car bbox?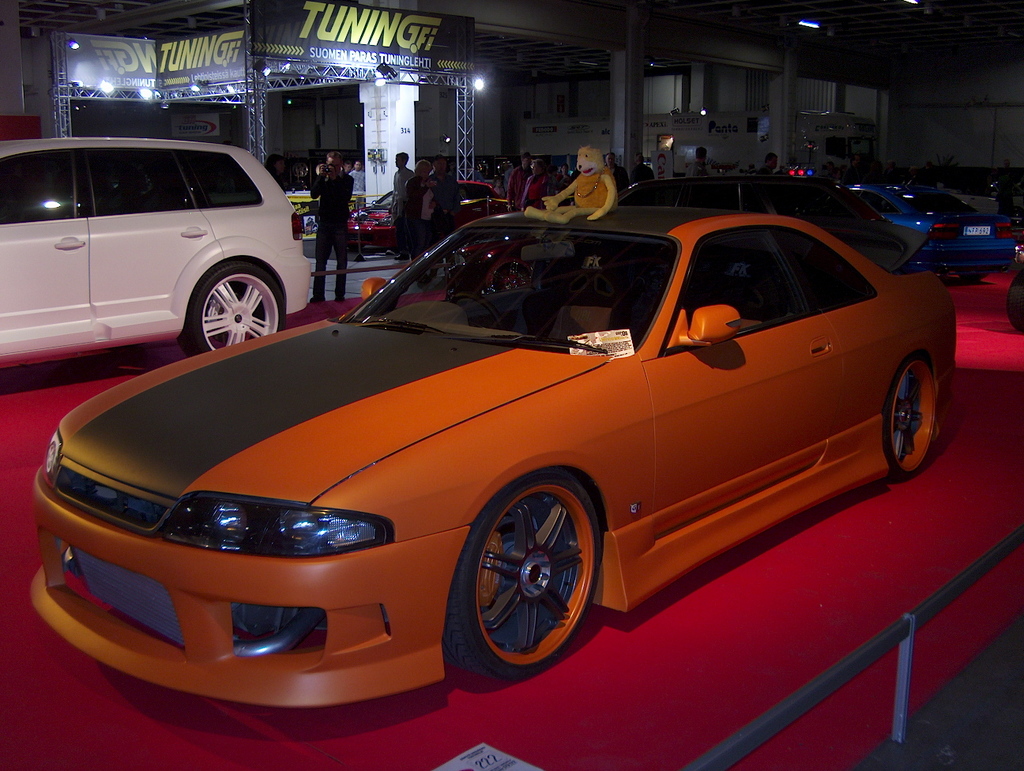
region(901, 167, 1023, 215)
